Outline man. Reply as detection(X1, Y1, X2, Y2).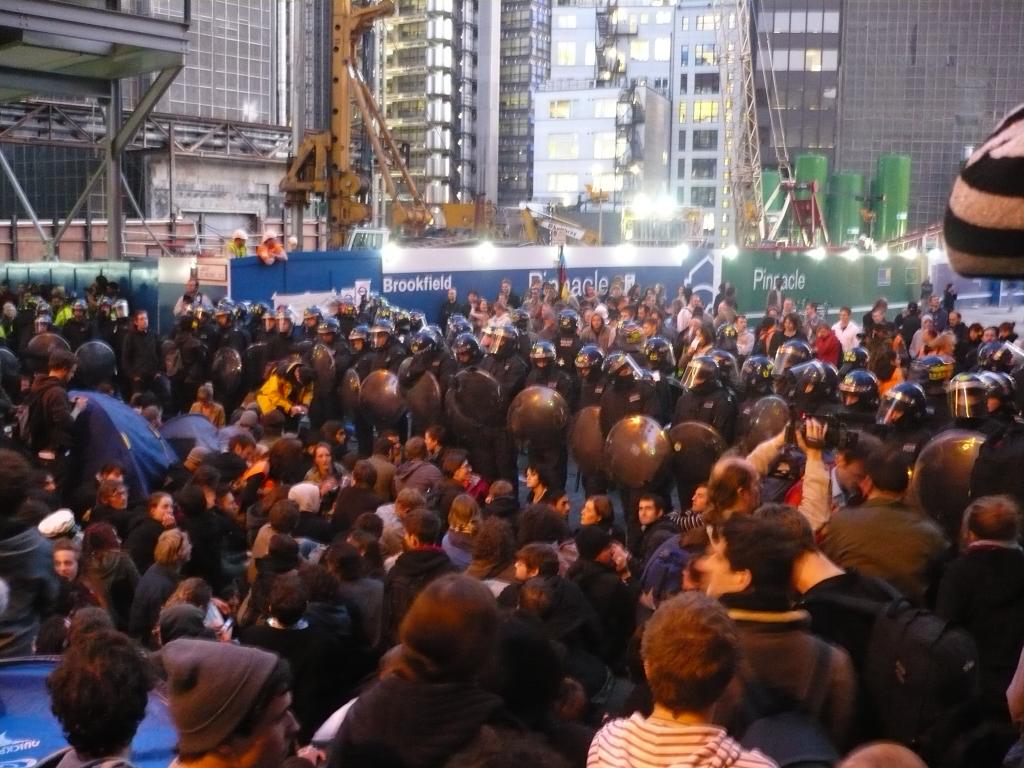
detection(325, 538, 387, 638).
